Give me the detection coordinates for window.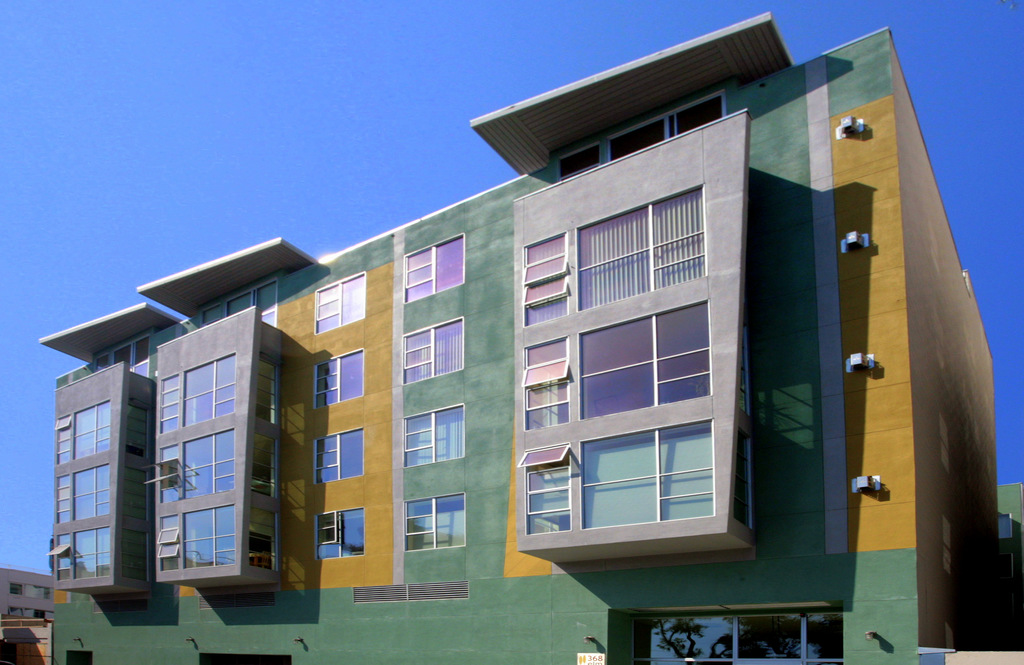
pyautogui.locateOnScreen(404, 313, 461, 388).
